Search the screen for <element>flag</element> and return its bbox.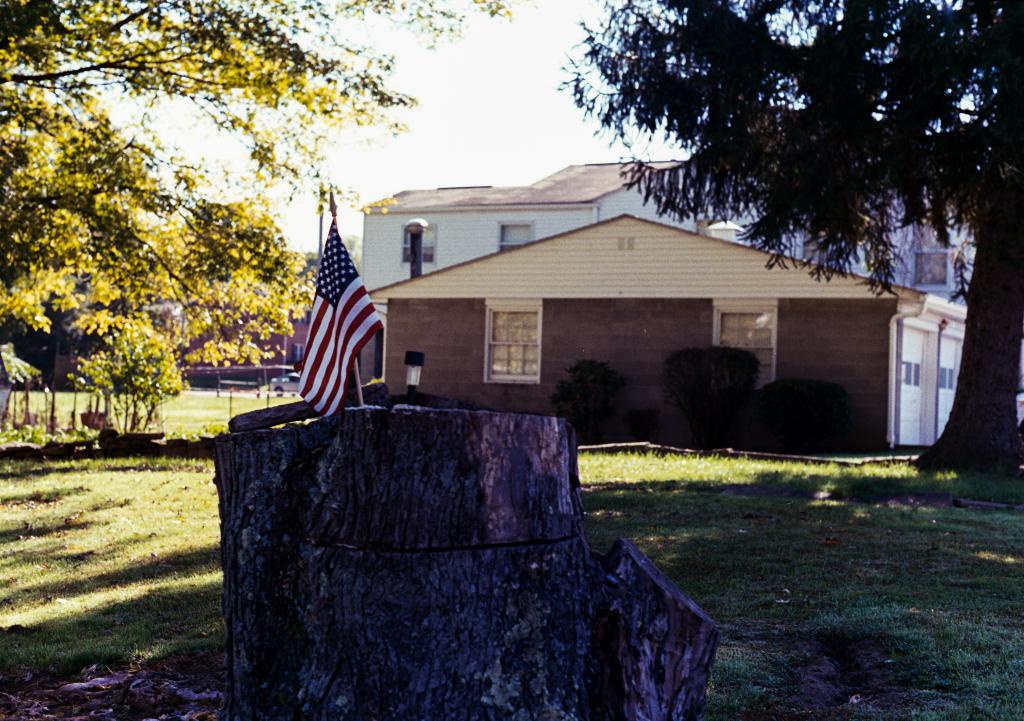
Found: rect(295, 221, 380, 419).
